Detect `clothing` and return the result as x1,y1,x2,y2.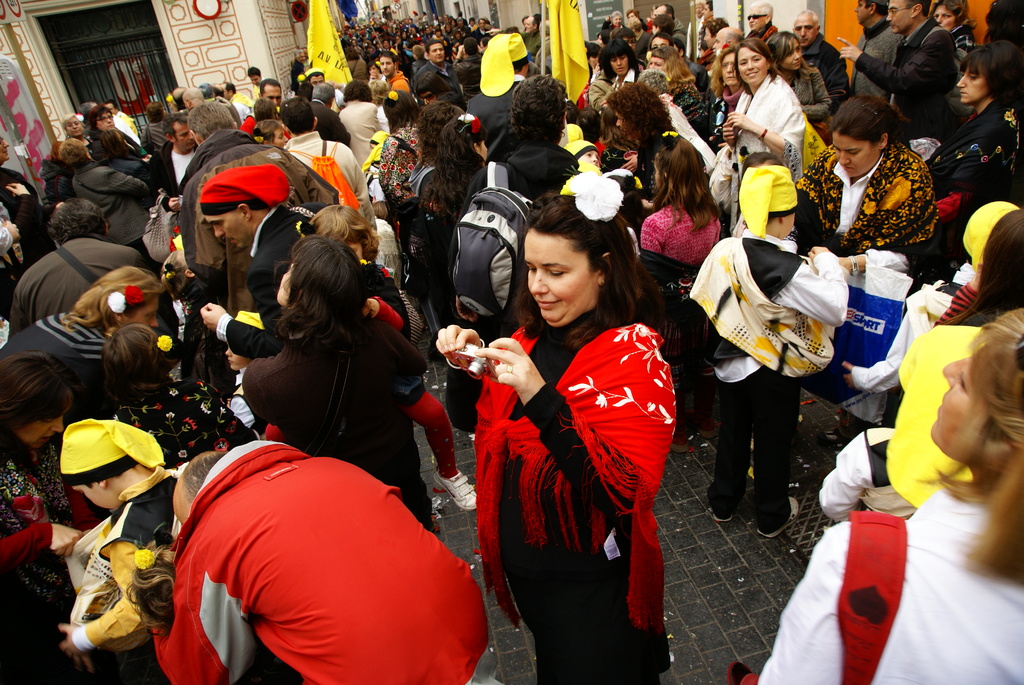
8,230,150,341.
